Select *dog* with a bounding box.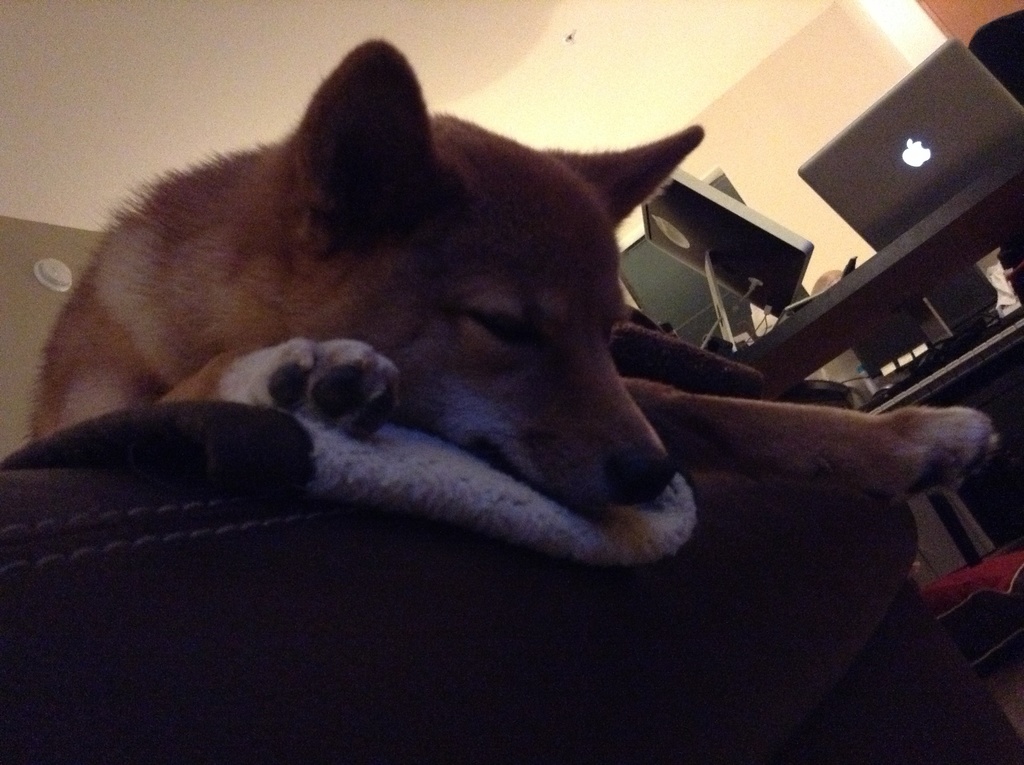
left=17, top=36, right=1001, bottom=517.
